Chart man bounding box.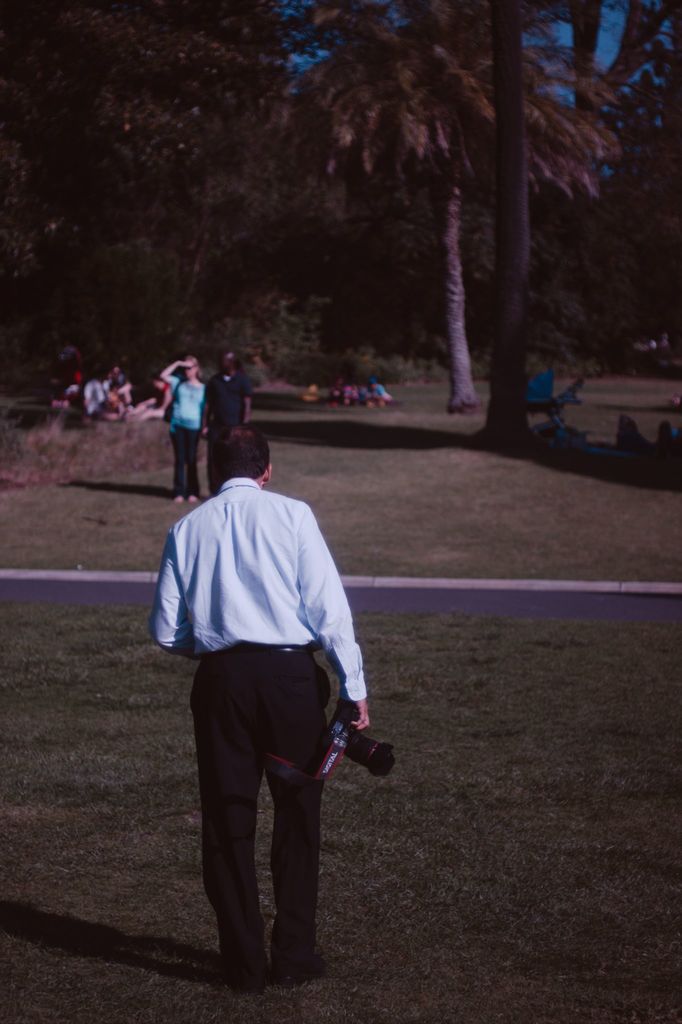
Charted: BBox(155, 410, 375, 983).
